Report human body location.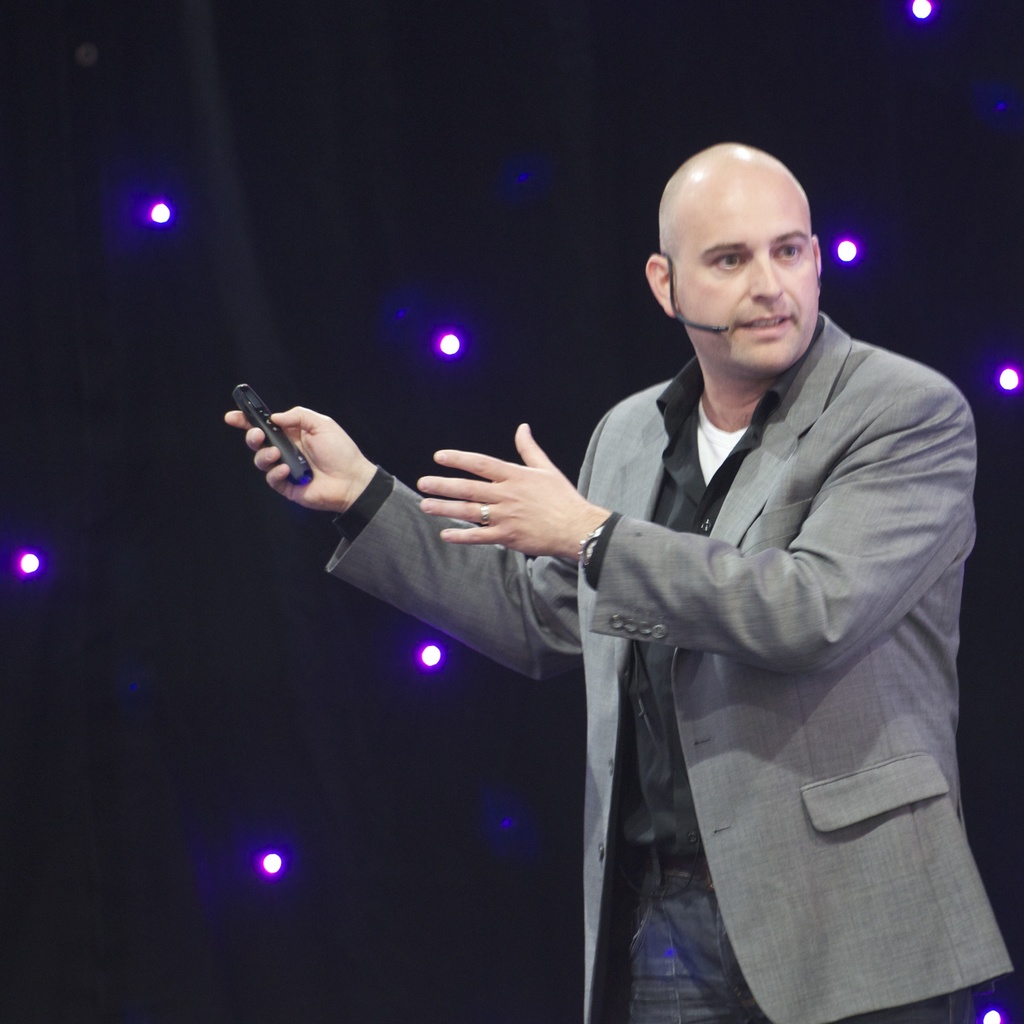
Report: (x1=328, y1=145, x2=964, y2=1023).
